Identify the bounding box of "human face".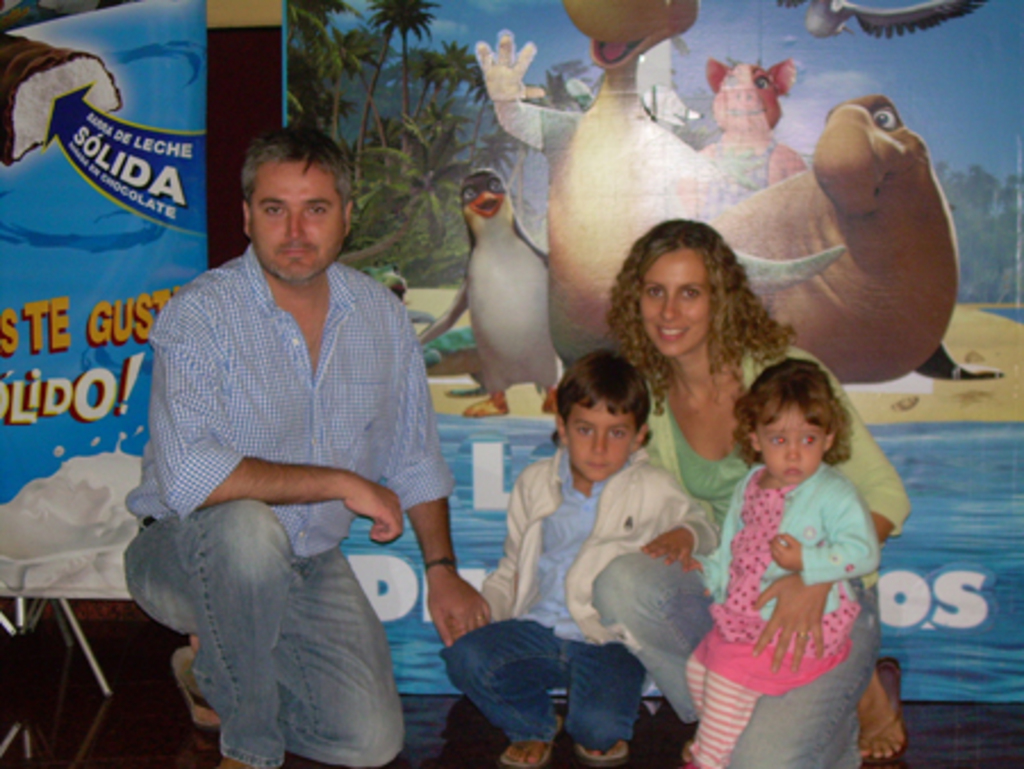
Rect(564, 391, 639, 473).
